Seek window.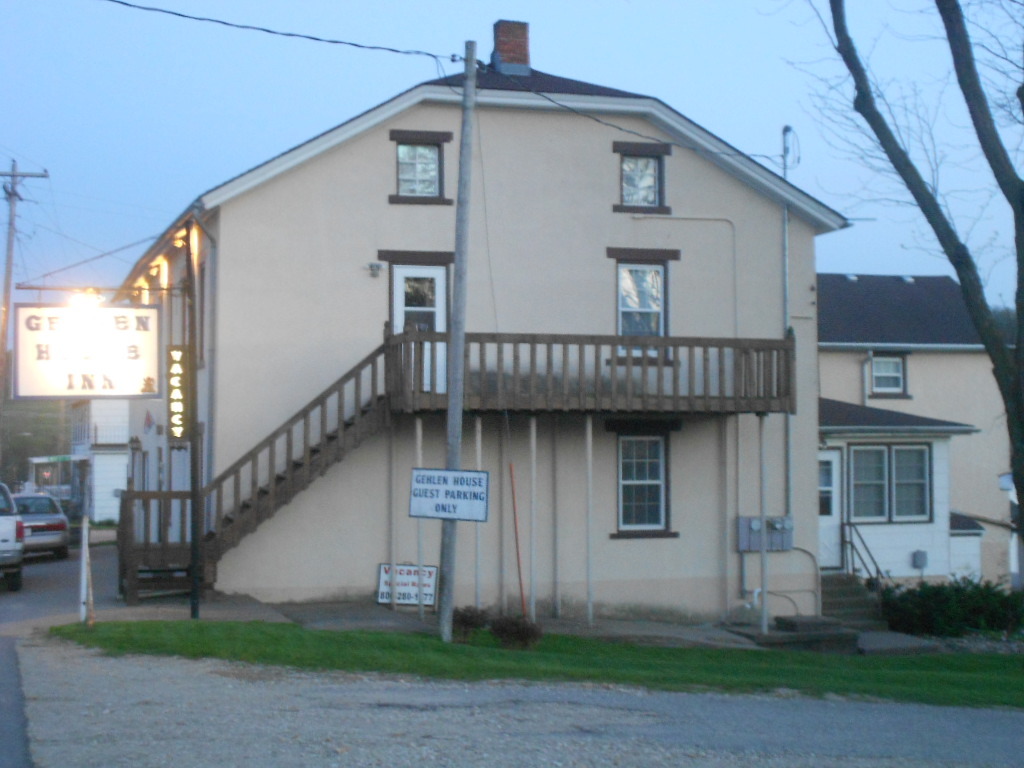
[left=849, top=447, right=934, bottom=525].
